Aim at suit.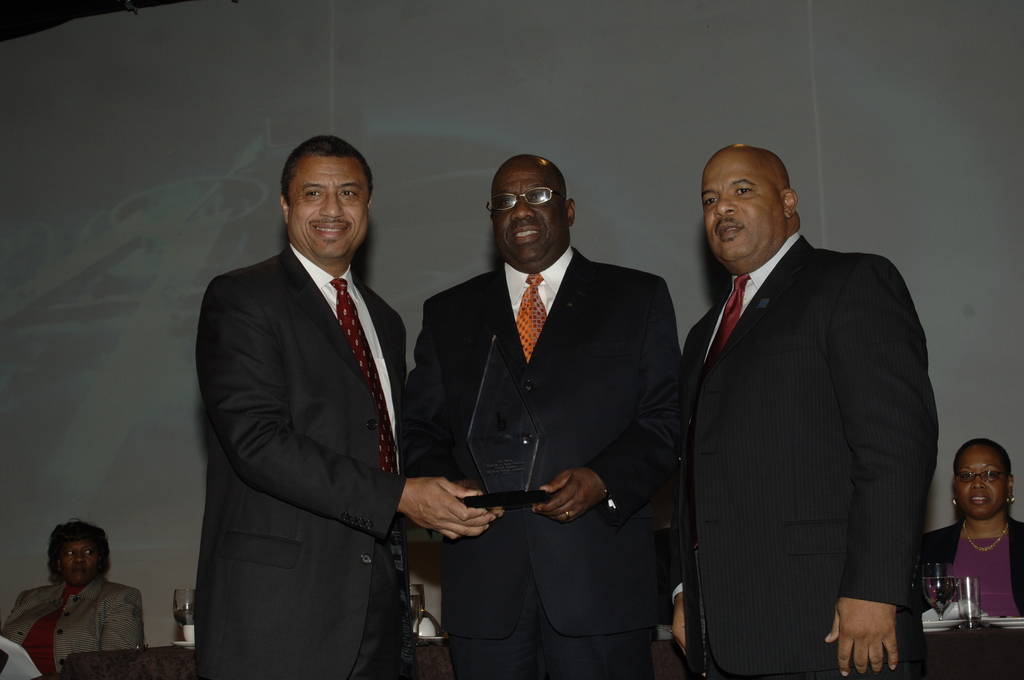
Aimed at bbox(651, 115, 947, 679).
